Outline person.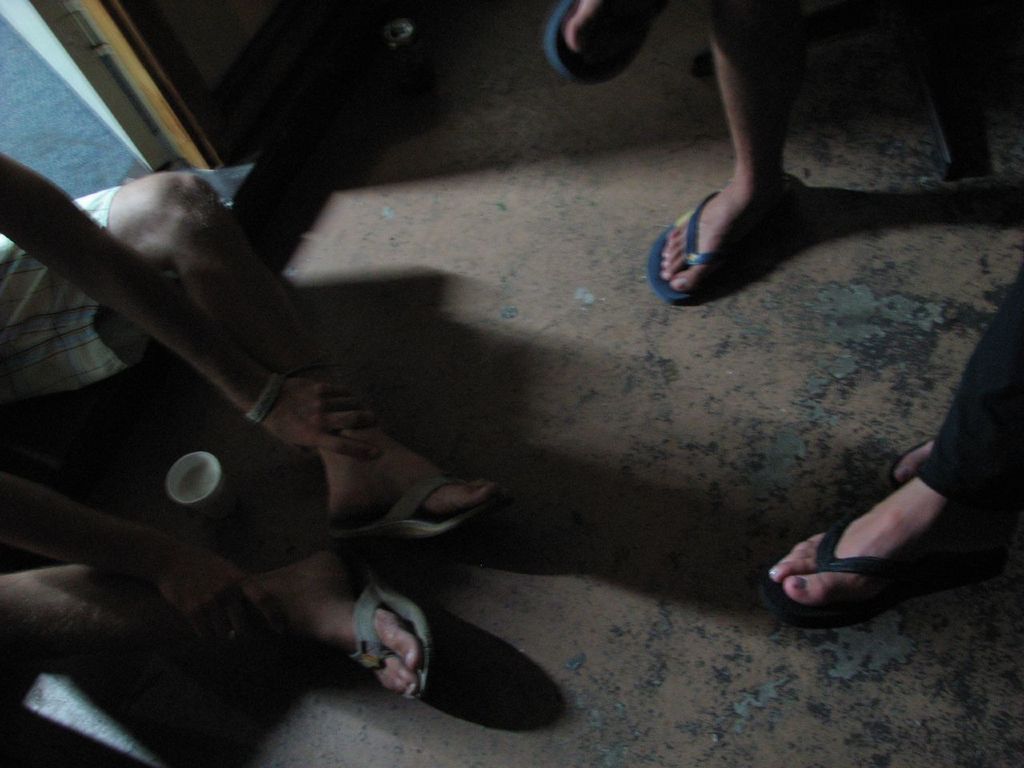
Outline: x1=0 y1=150 x2=494 y2=708.
